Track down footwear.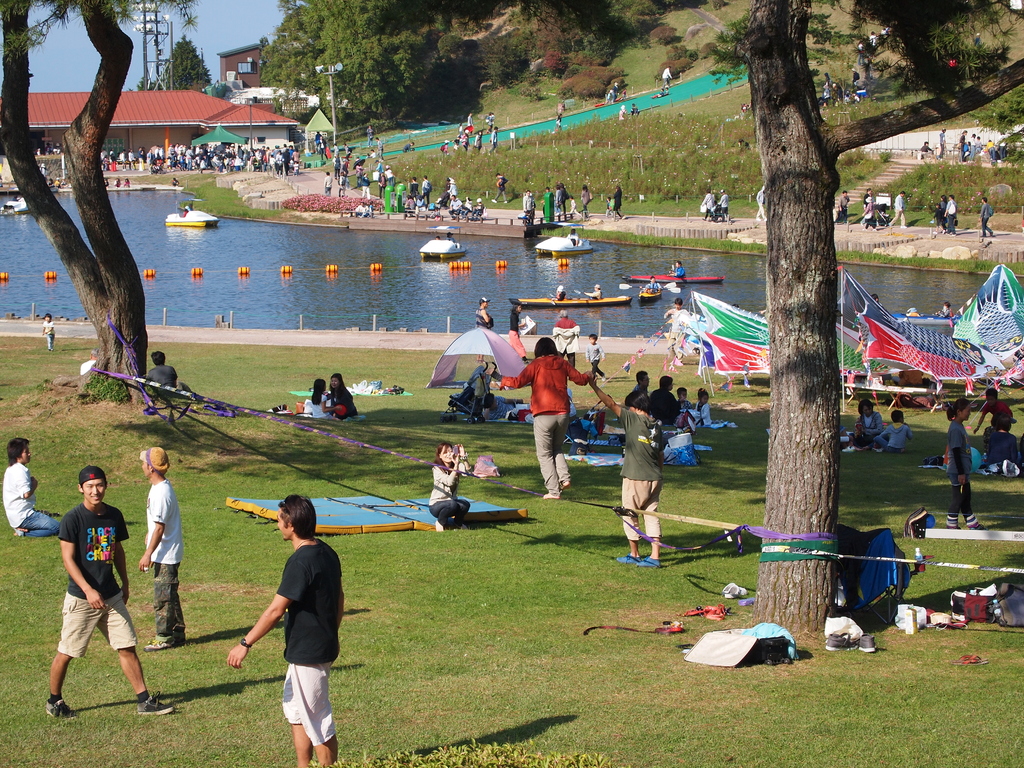
Tracked to {"x1": 136, "y1": 690, "x2": 174, "y2": 716}.
